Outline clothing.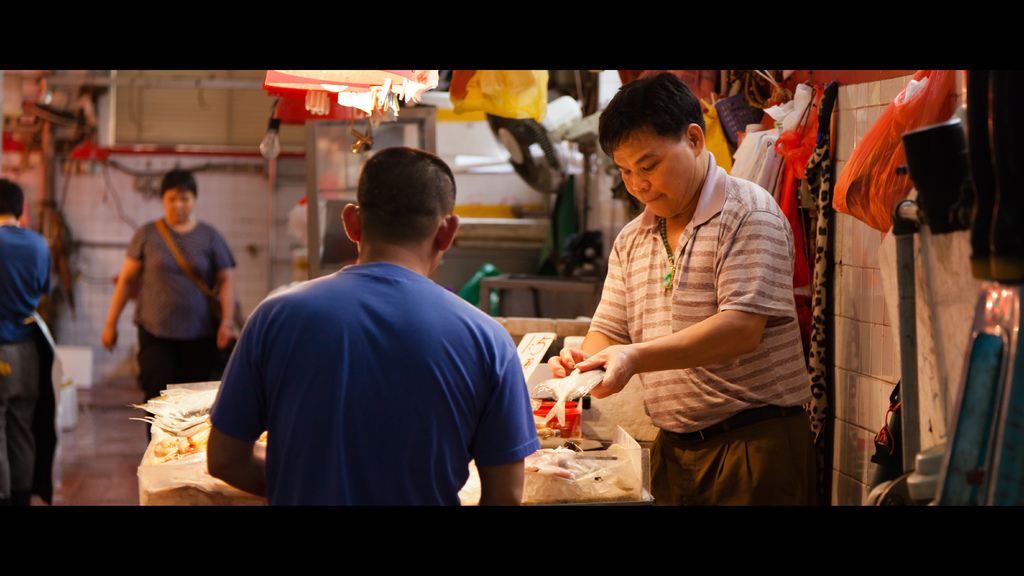
Outline: (x1=0, y1=225, x2=52, y2=497).
